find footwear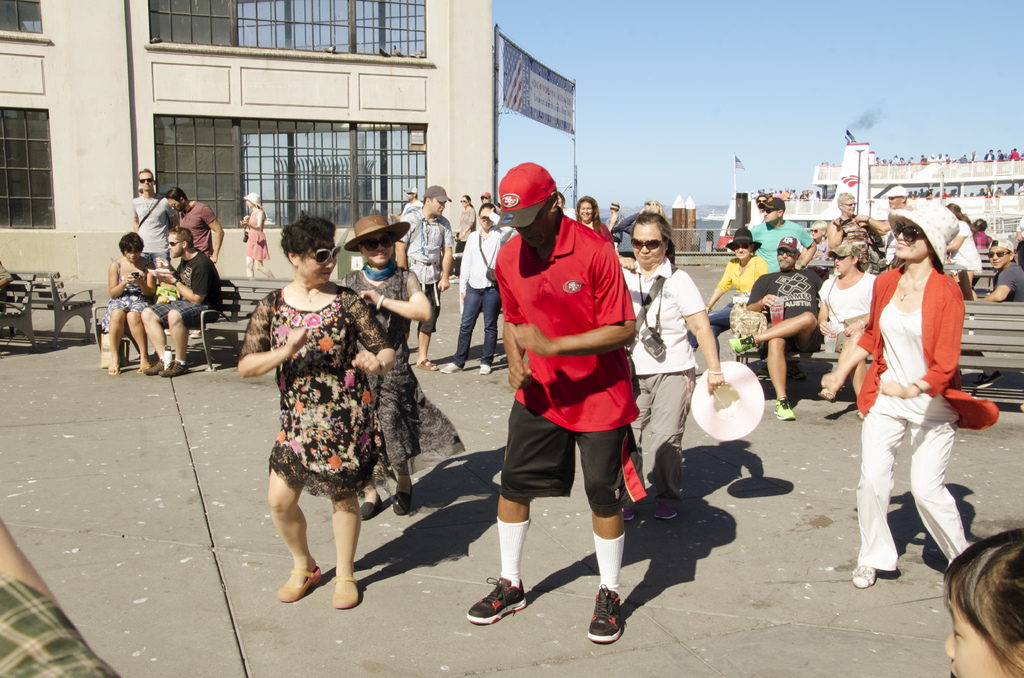
[728,337,755,354]
